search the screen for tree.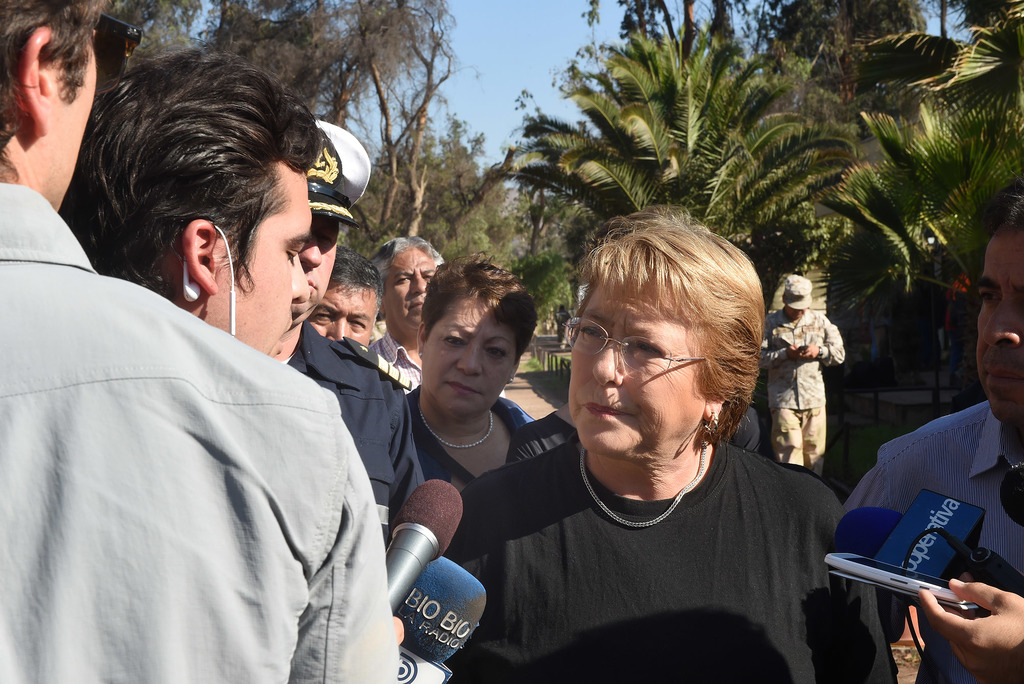
Found at region(440, 112, 505, 280).
